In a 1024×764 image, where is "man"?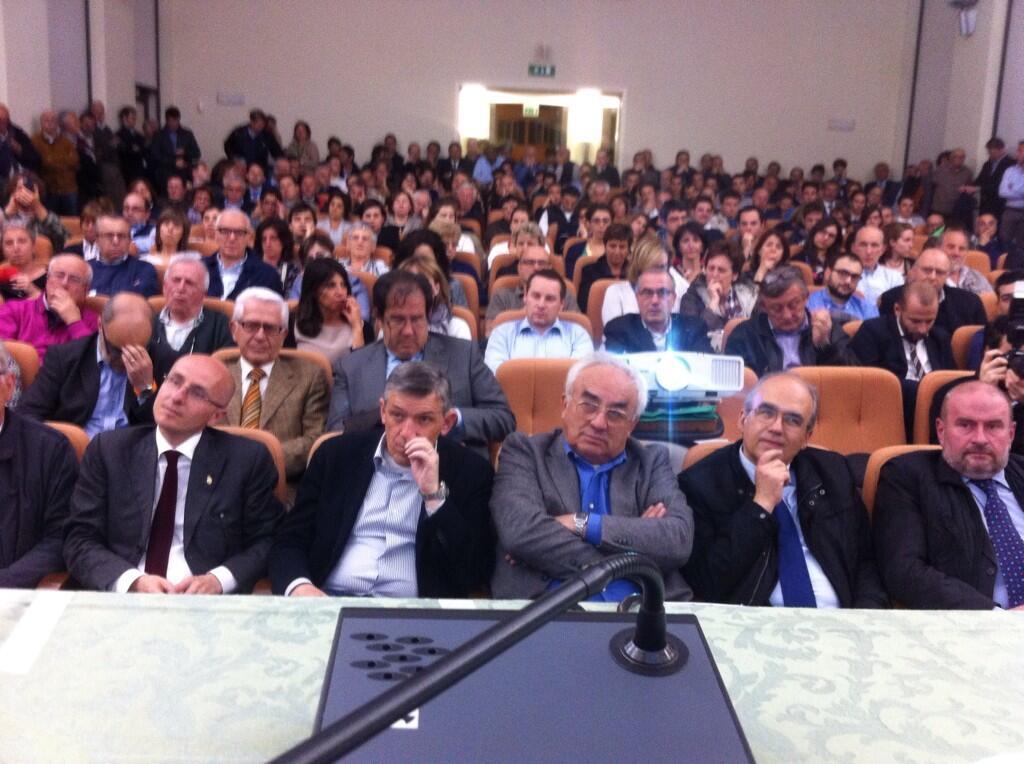
(x1=436, y1=138, x2=477, y2=191).
